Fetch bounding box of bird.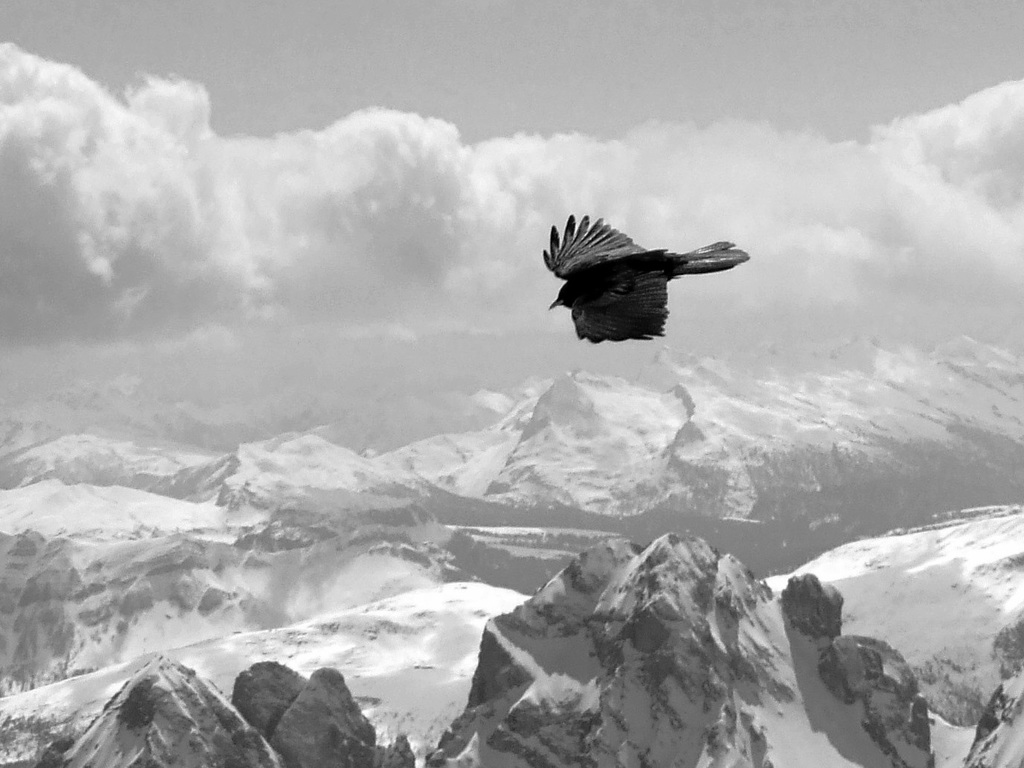
Bbox: region(537, 214, 732, 333).
